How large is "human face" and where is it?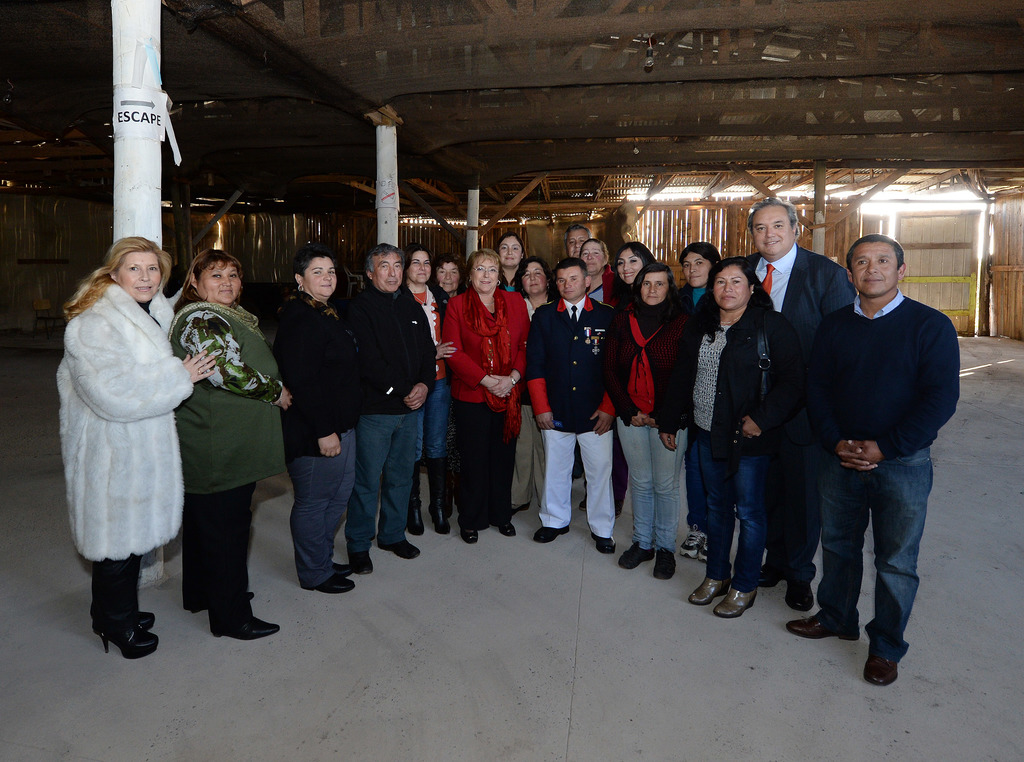
Bounding box: bbox=(643, 270, 665, 302).
